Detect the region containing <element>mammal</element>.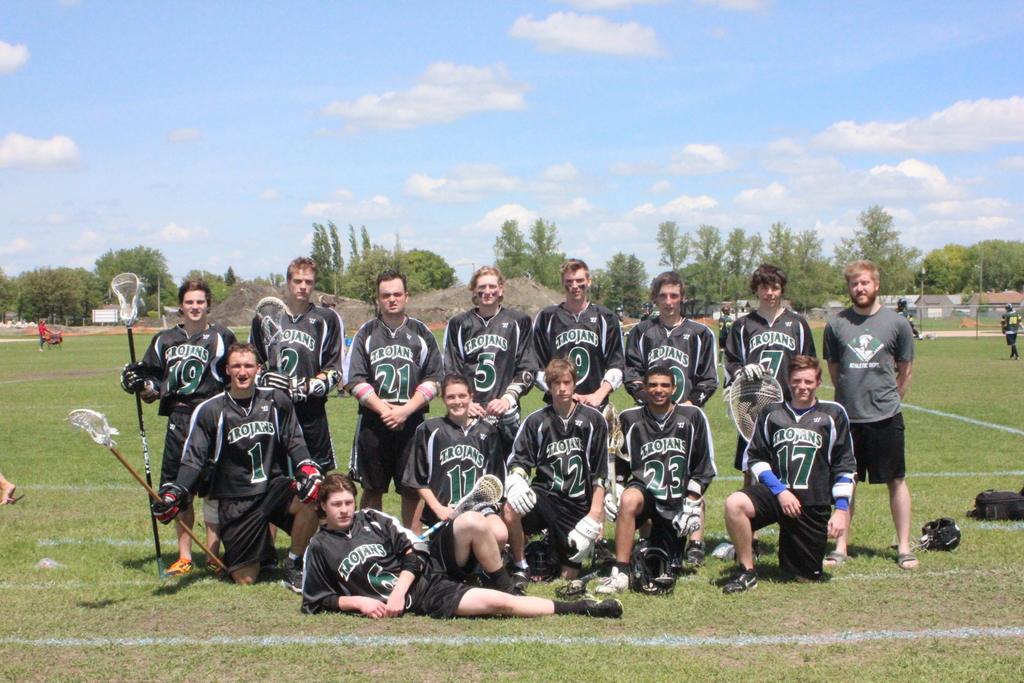
region(598, 363, 722, 594).
